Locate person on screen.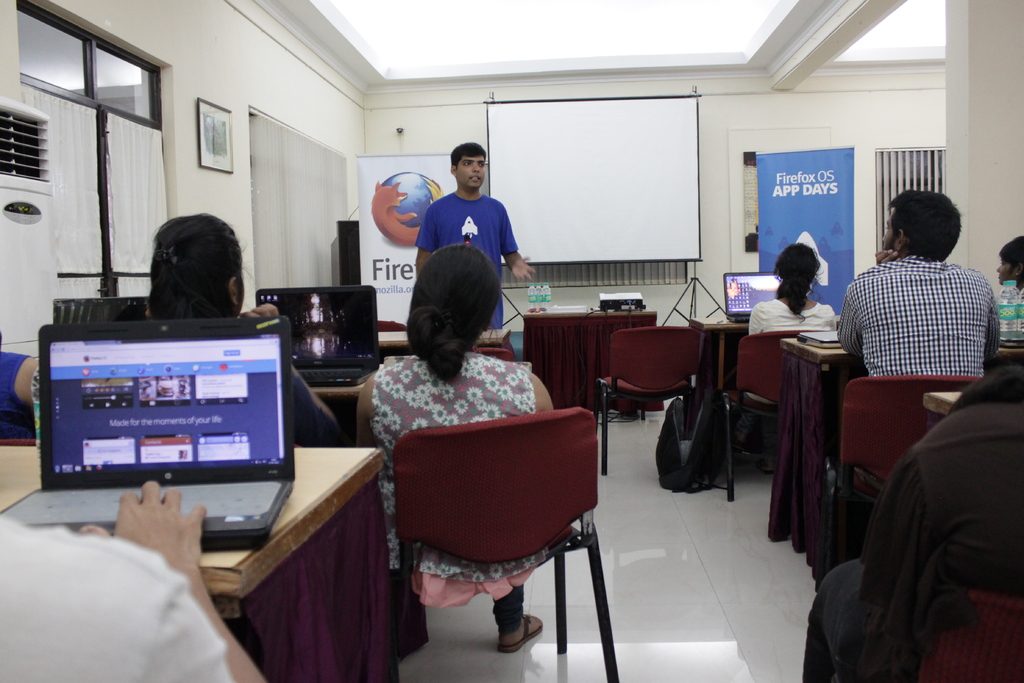
On screen at x1=358, y1=239, x2=557, y2=653.
